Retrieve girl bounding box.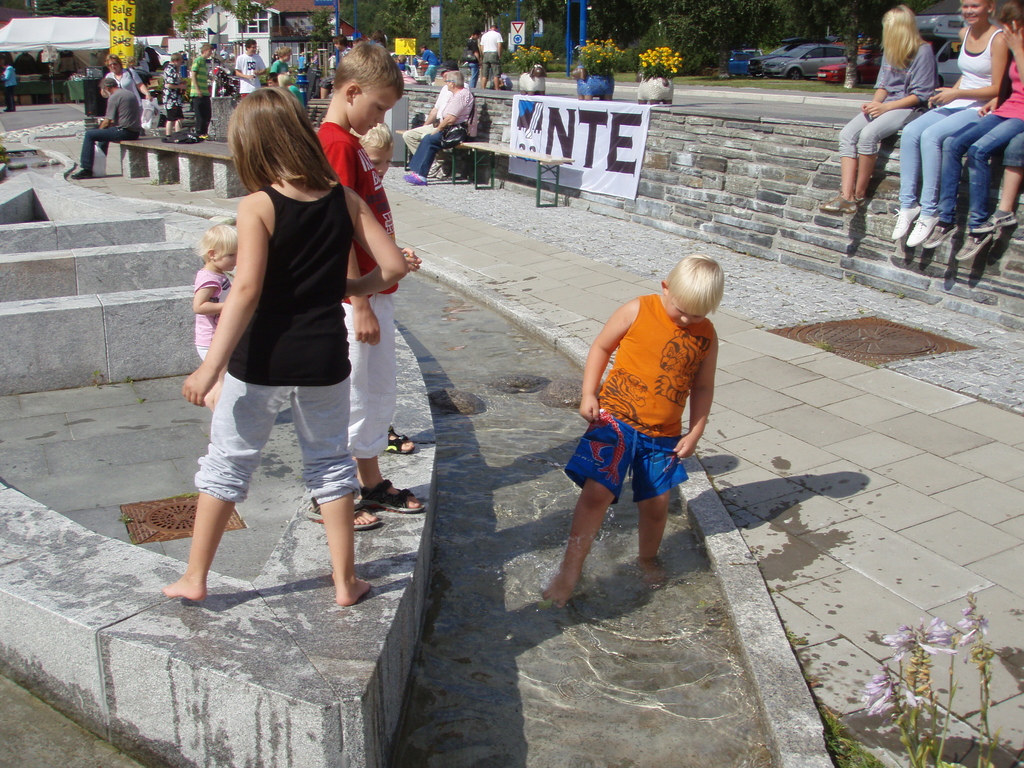
Bounding box: detection(156, 86, 405, 612).
